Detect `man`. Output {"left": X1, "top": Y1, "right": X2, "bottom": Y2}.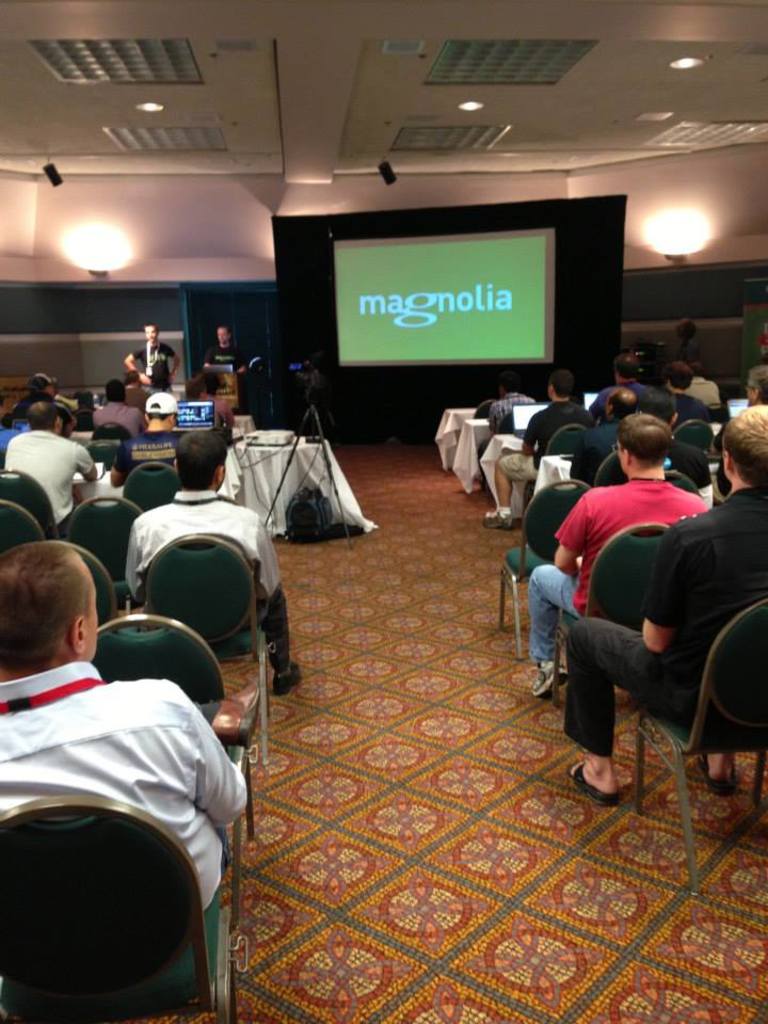
{"left": 0, "top": 532, "right": 249, "bottom": 916}.
